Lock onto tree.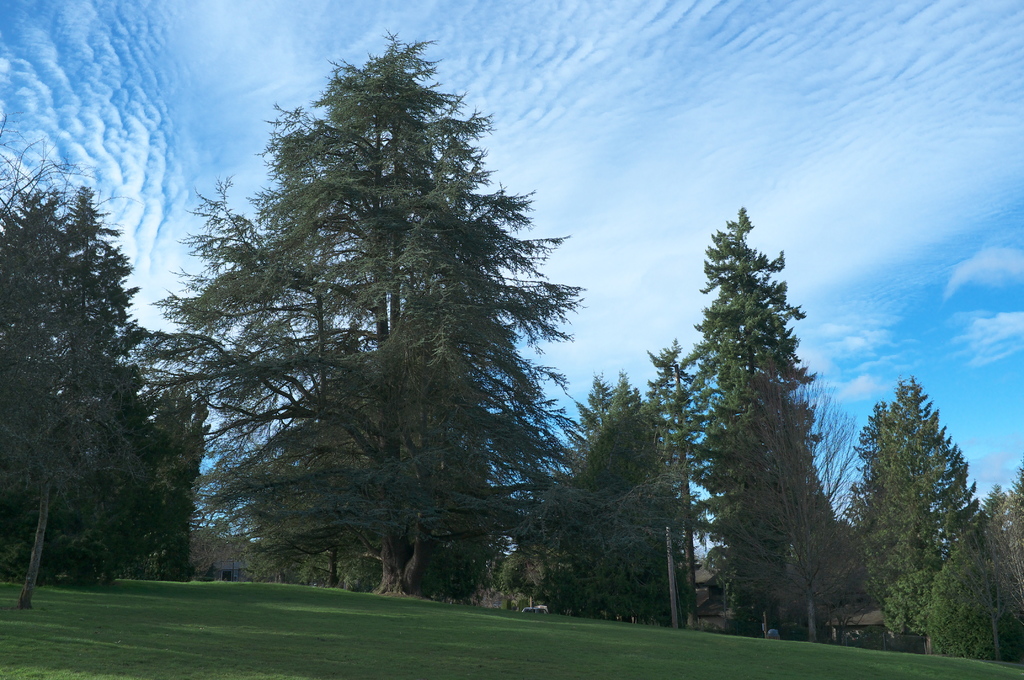
Locked: x1=641 y1=339 x2=710 y2=629.
